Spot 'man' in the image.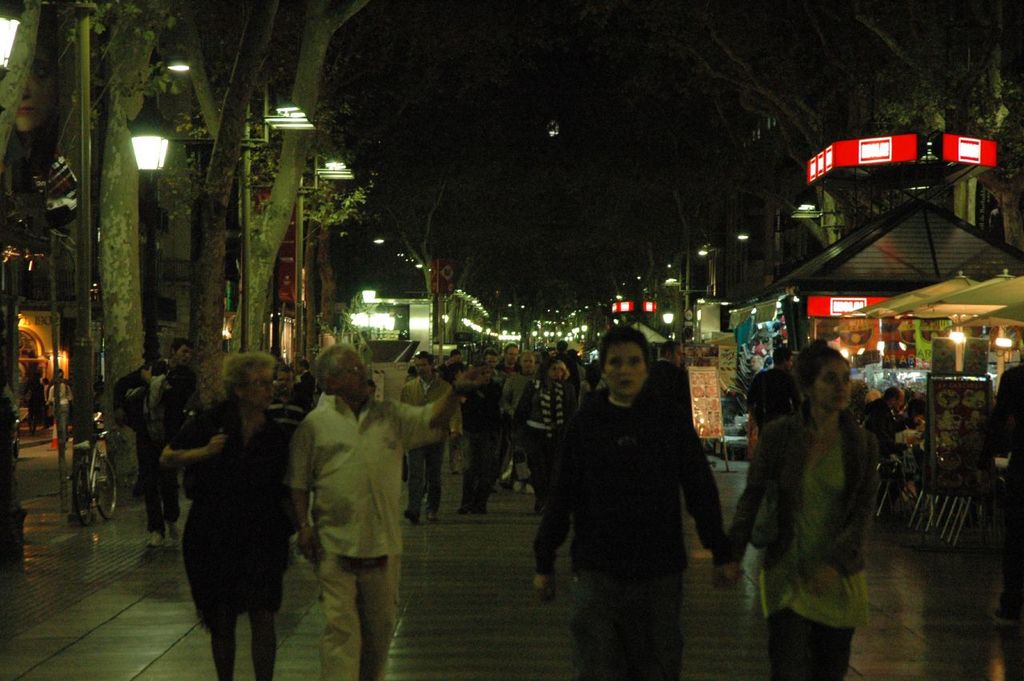
'man' found at 750/354/766/386.
